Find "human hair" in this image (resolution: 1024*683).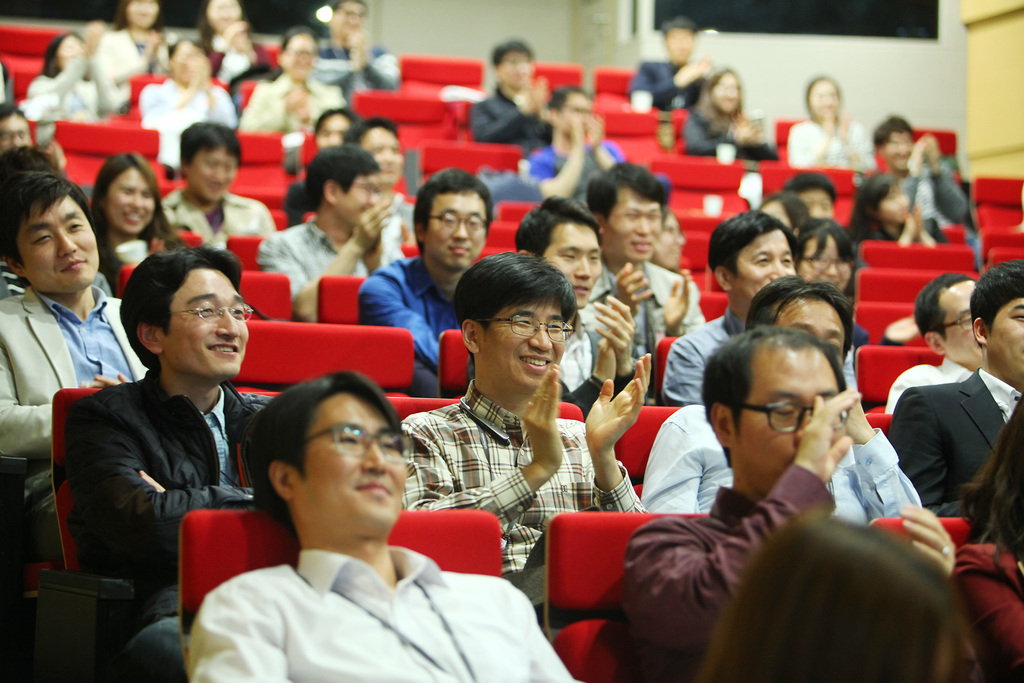
BBox(968, 259, 1023, 352).
